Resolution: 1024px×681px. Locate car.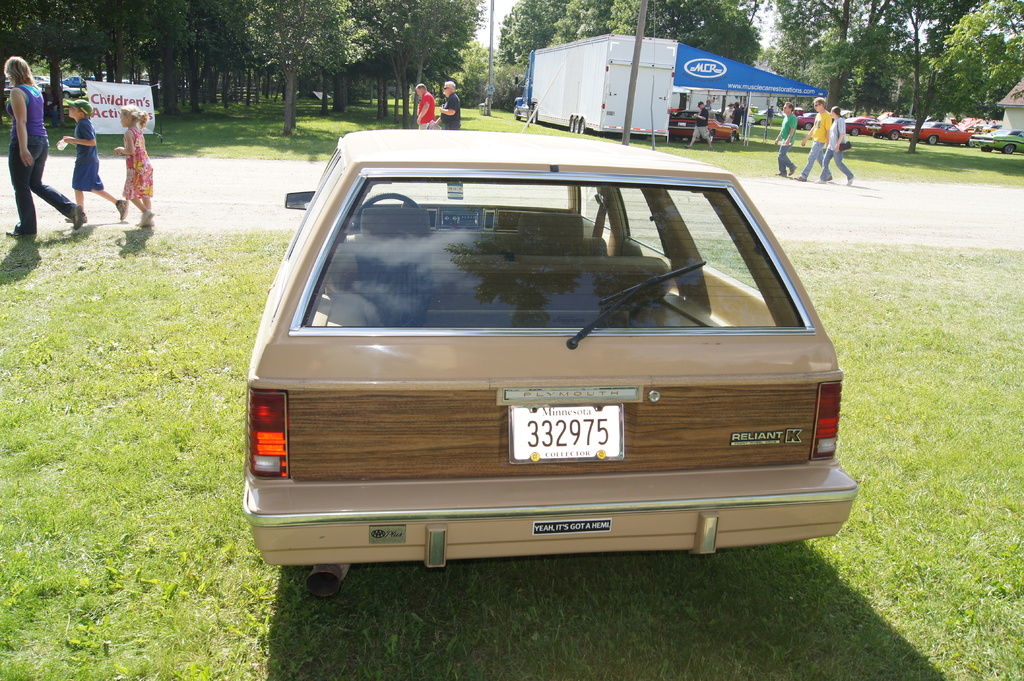
box(861, 115, 912, 143).
